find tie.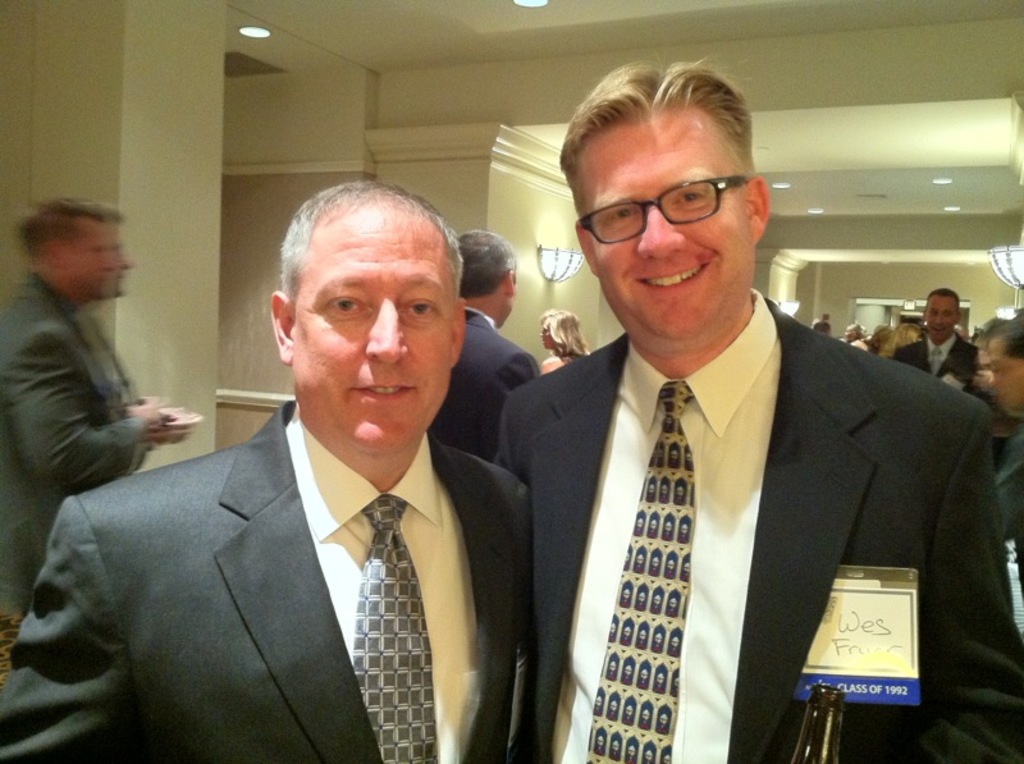
left=351, top=500, right=434, bottom=763.
